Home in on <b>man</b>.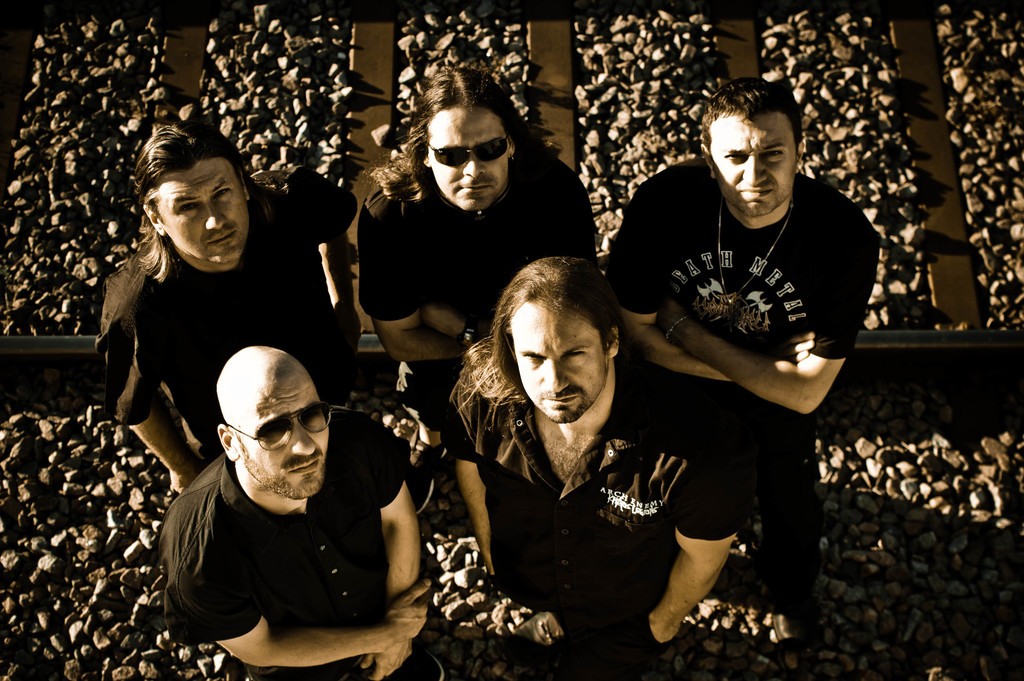
Homed in at [356,69,594,470].
